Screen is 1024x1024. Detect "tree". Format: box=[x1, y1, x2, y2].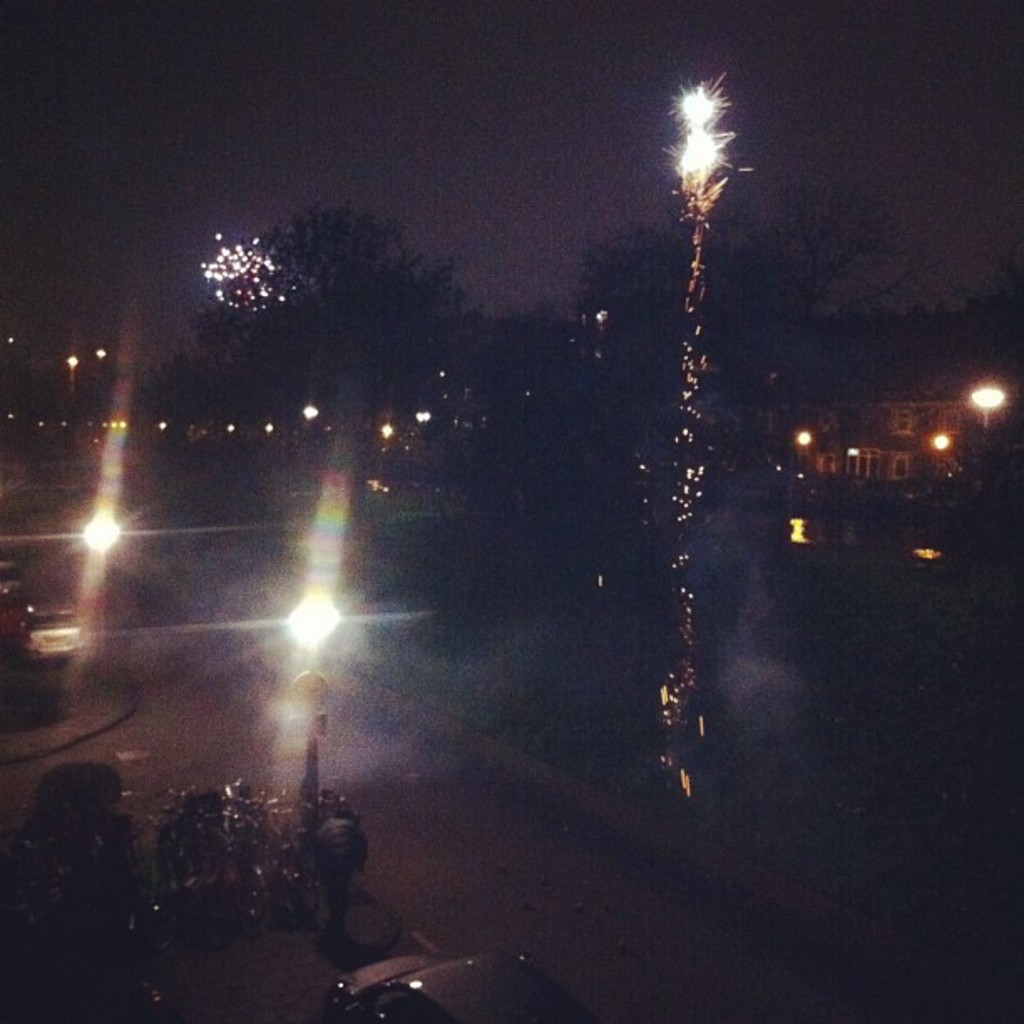
box=[581, 199, 790, 467].
